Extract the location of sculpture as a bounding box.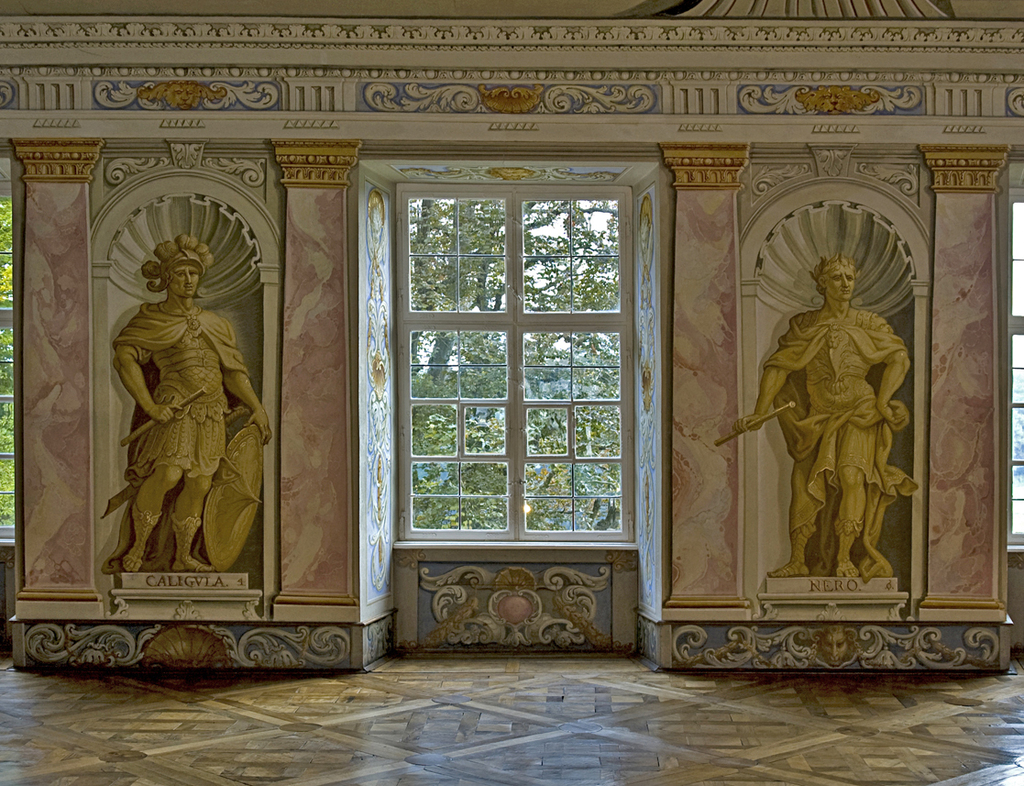
box(708, 251, 919, 579).
